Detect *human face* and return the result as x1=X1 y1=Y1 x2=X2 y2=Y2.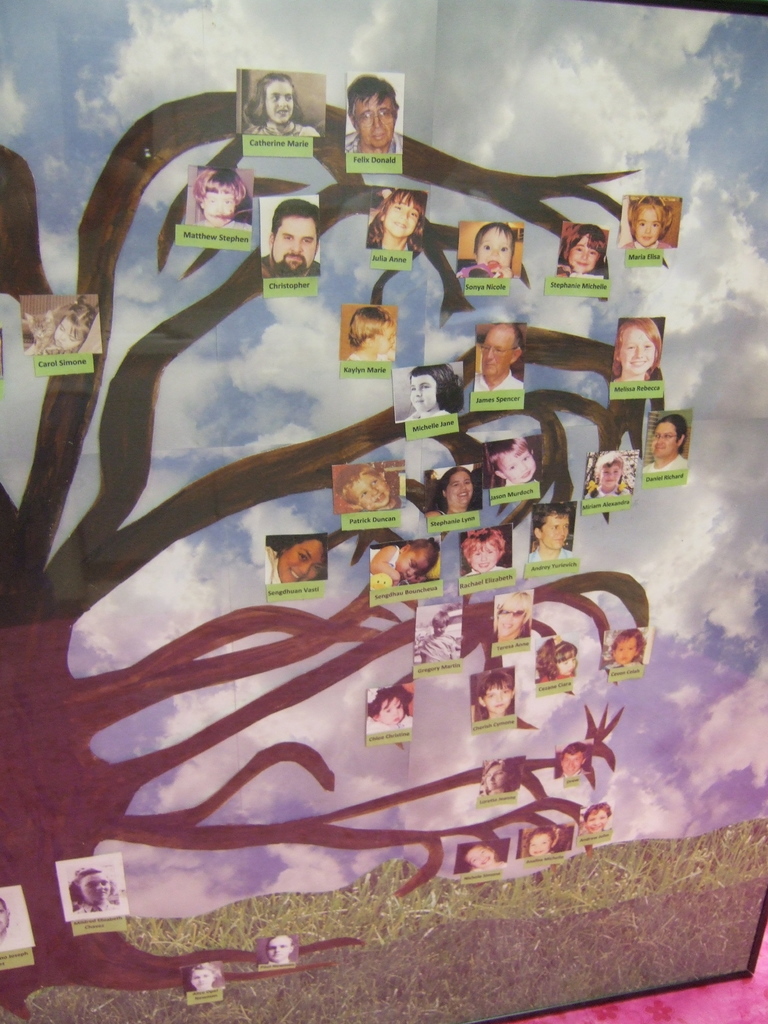
x1=555 y1=652 x2=572 y2=672.
